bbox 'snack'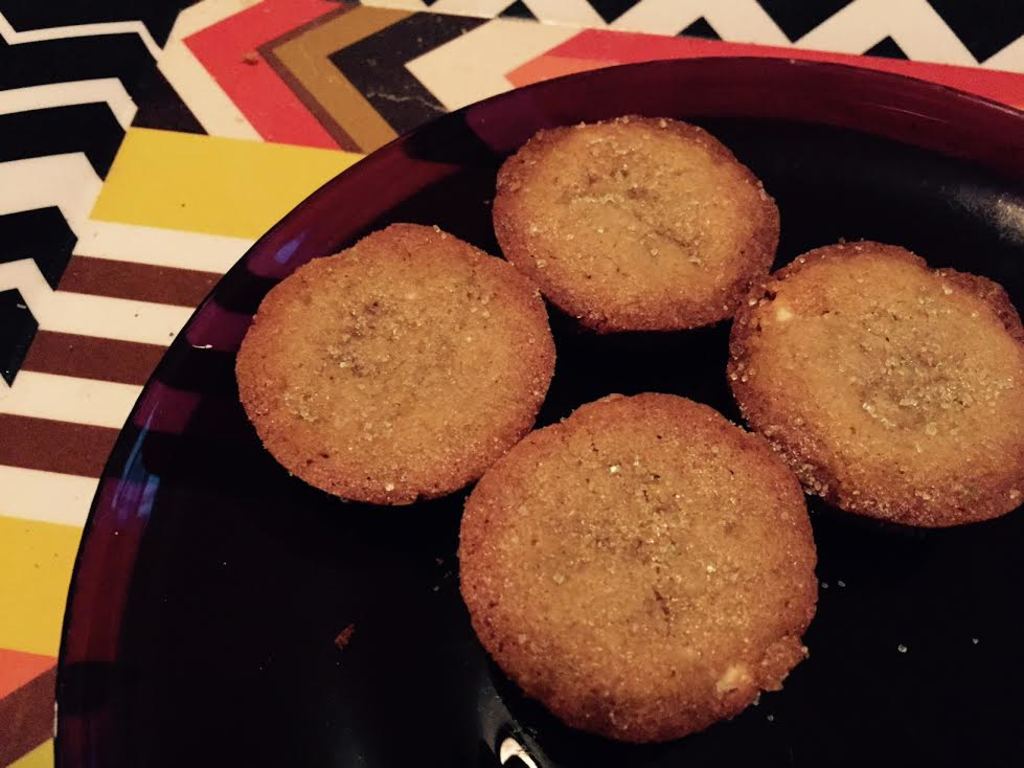
left=234, top=220, right=561, bottom=504
